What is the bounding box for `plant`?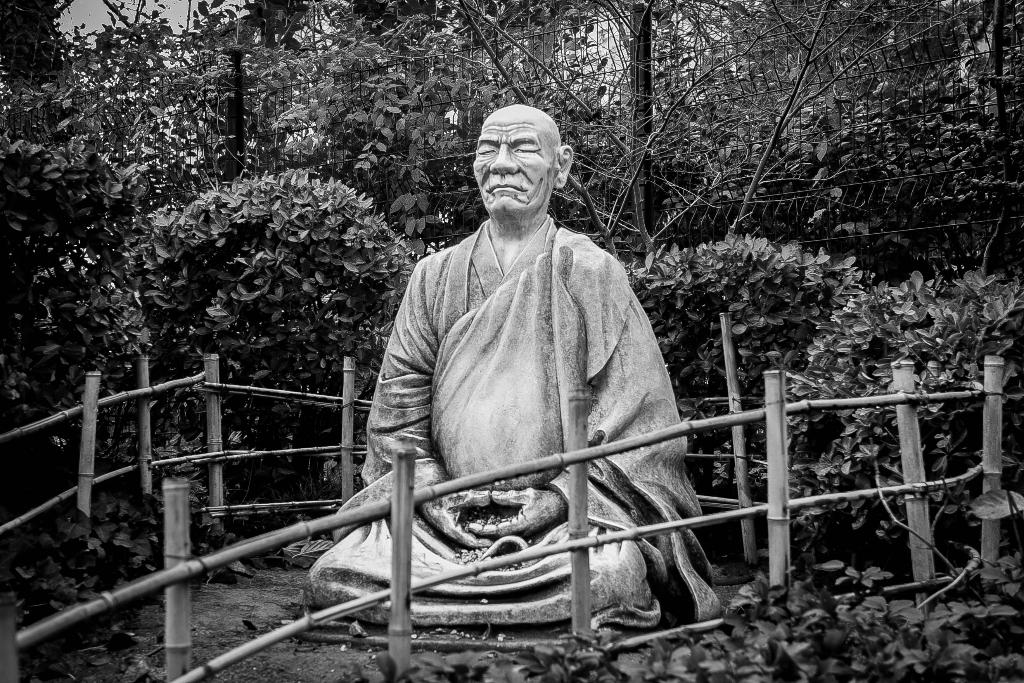
bbox(131, 169, 421, 478).
